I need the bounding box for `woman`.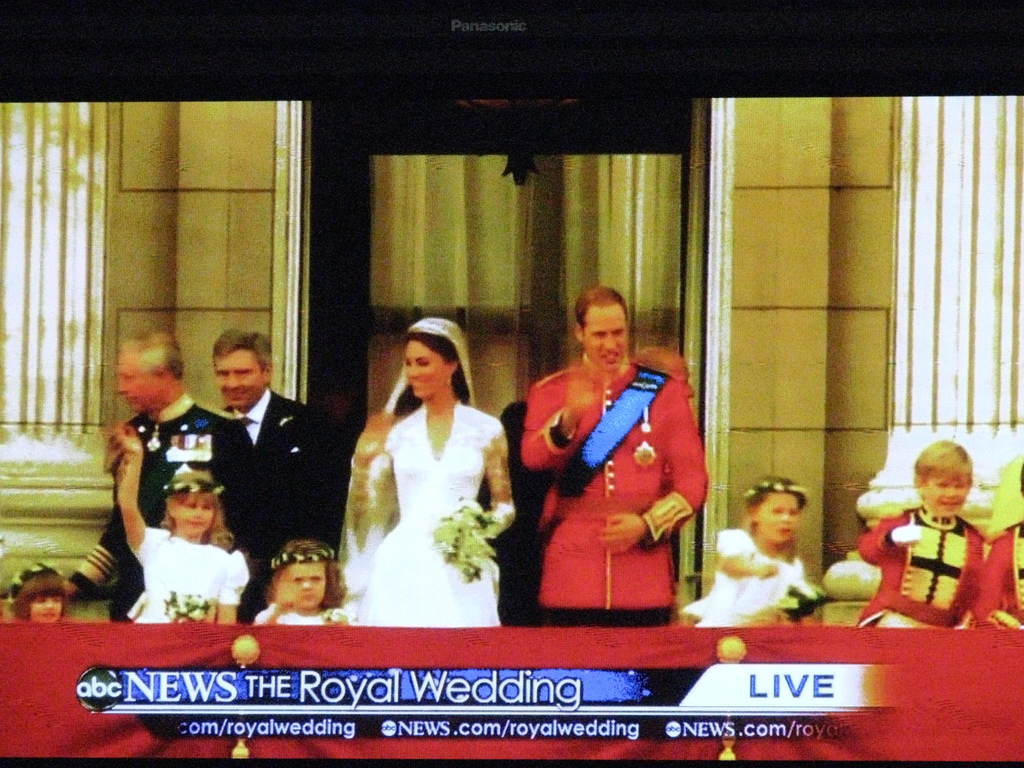
Here it is: {"x1": 334, "y1": 298, "x2": 507, "y2": 609}.
